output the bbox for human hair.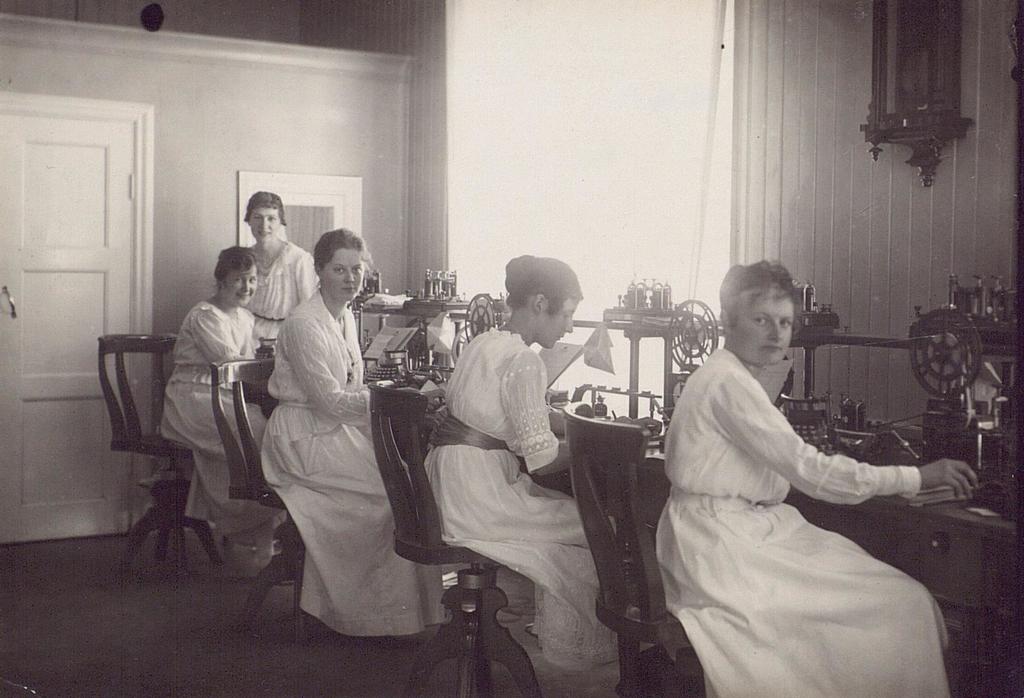
[x1=716, y1=262, x2=800, y2=334].
